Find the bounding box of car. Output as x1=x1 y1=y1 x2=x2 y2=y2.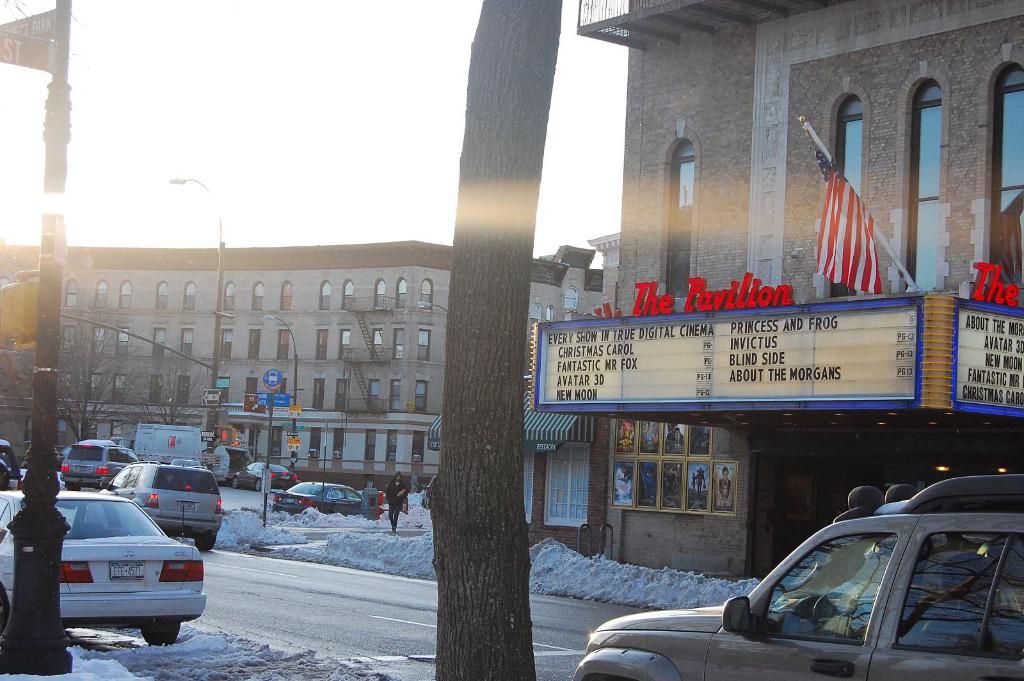
x1=0 y1=438 x2=20 y2=493.
